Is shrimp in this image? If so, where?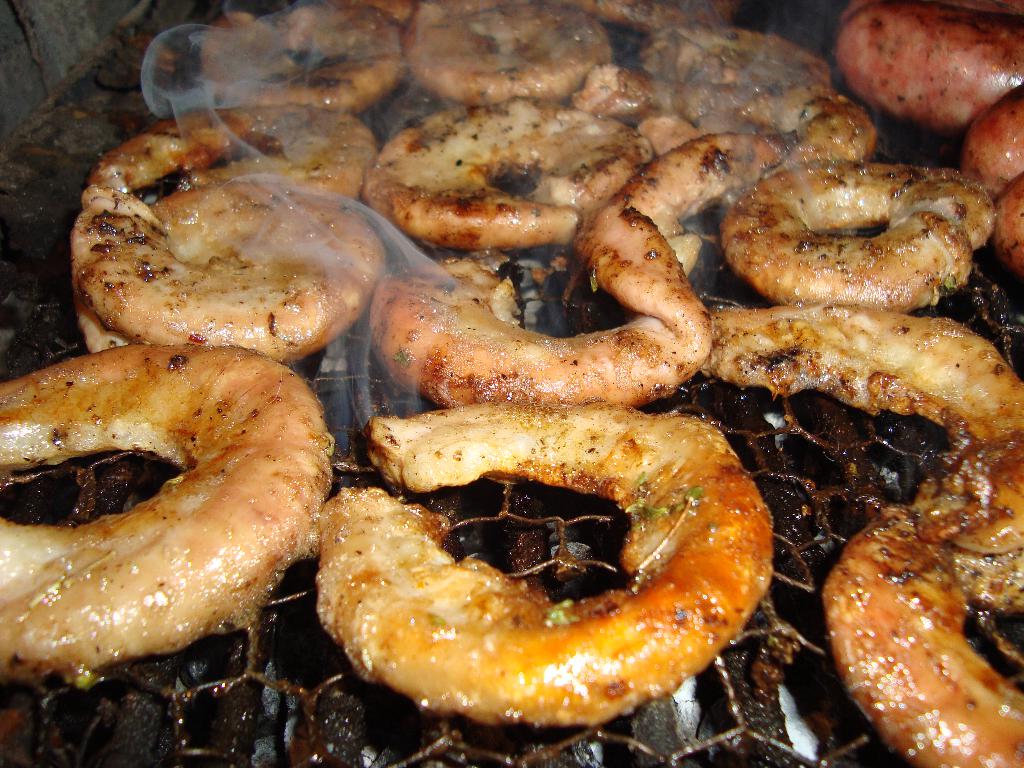
Yes, at {"x1": 0, "y1": 339, "x2": 333, "y2": 684}.
